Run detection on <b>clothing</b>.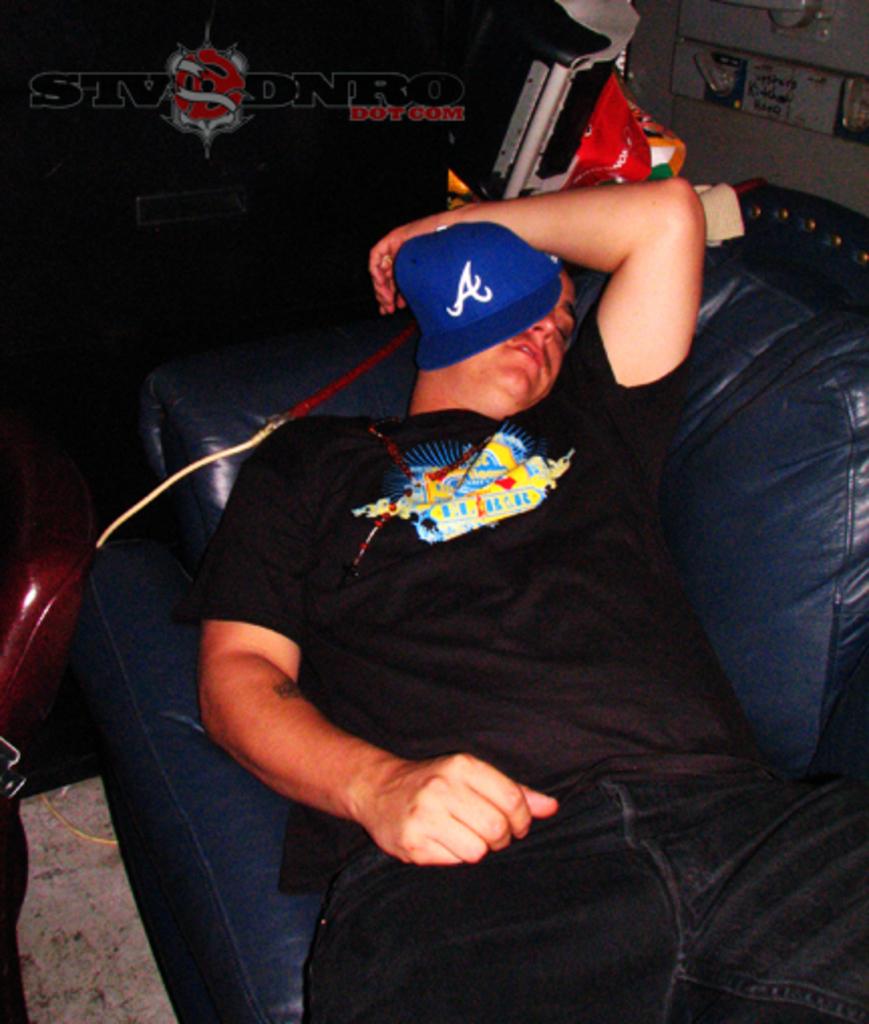
Result: l=171, t=302, r=787, b=893.
